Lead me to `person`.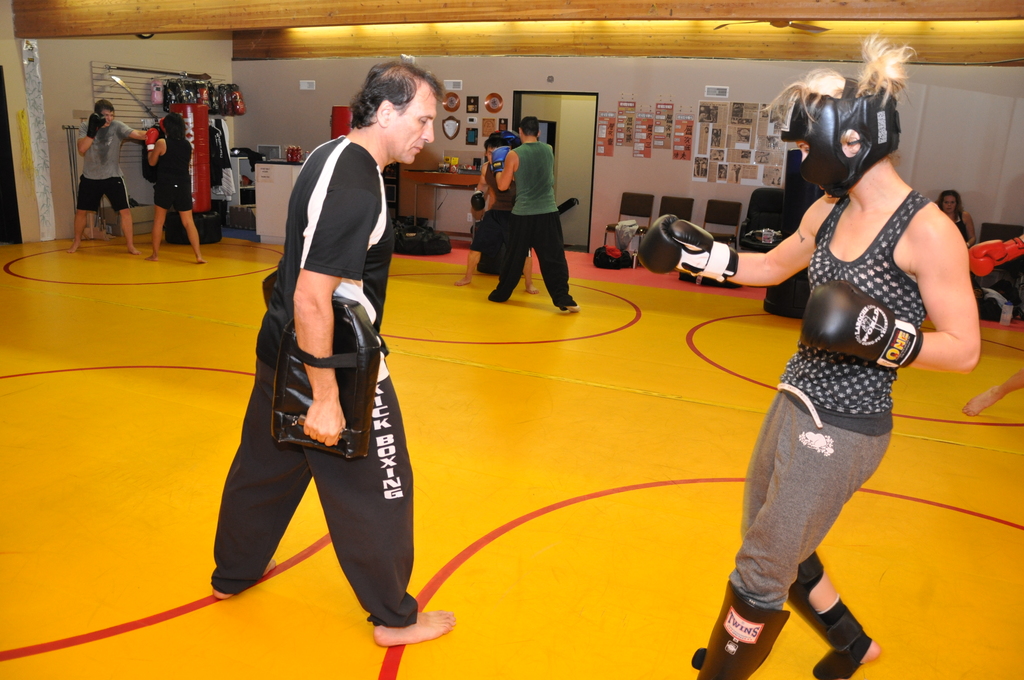
Lead to 60/93/149/255.
